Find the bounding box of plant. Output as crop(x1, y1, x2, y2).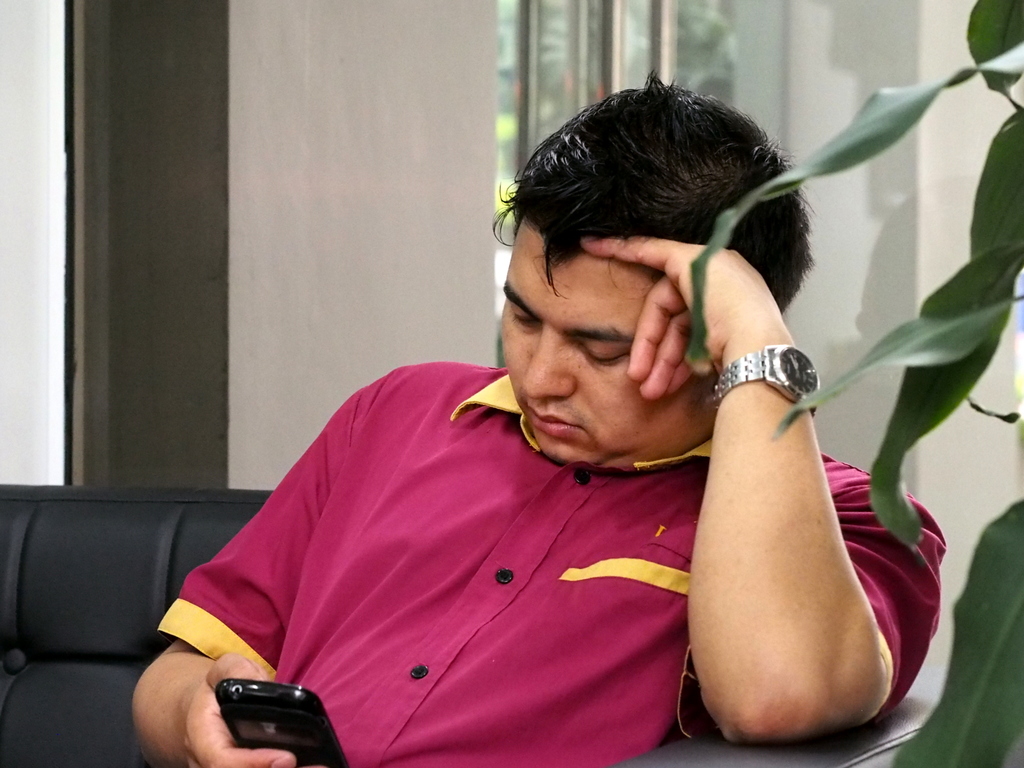
crop(678, 0, 1023, 767).
